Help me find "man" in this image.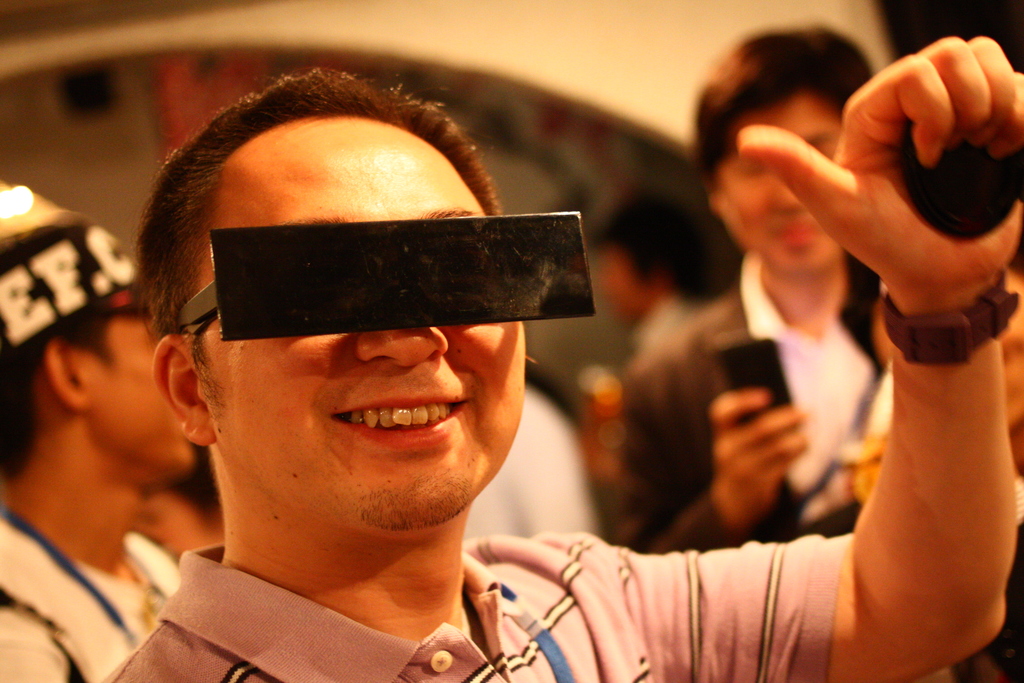
Found it: bbox(3, 237, 226, 682).
